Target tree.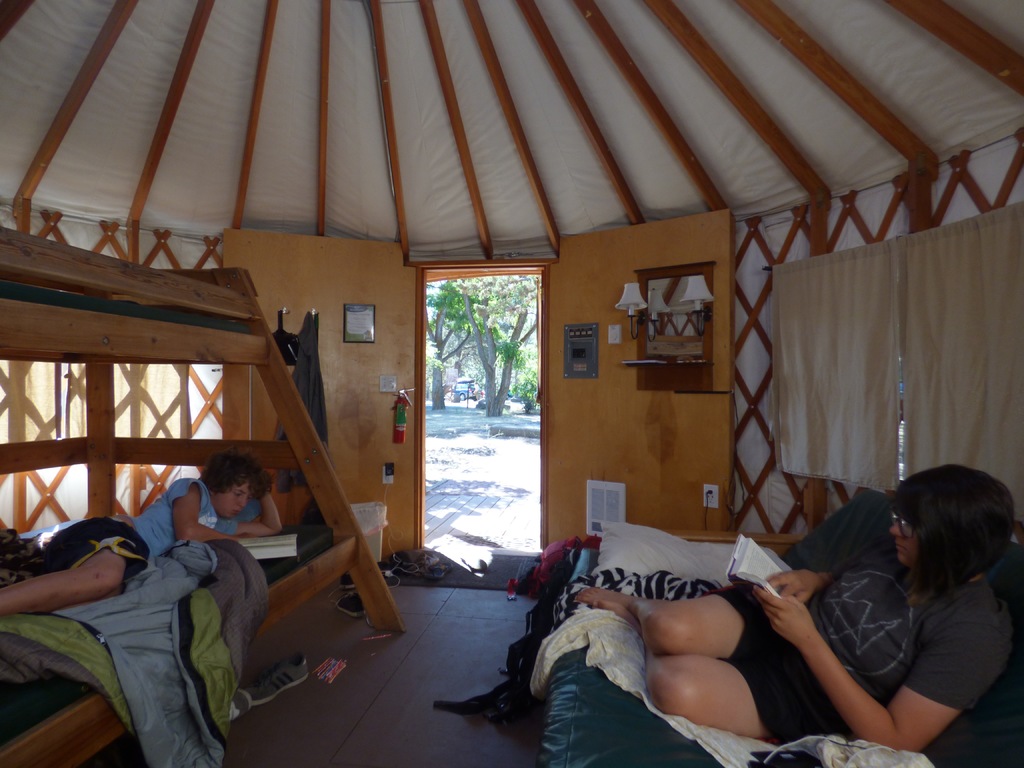
Target region: [x1=454, y1=276, x2=543, y2=425].
